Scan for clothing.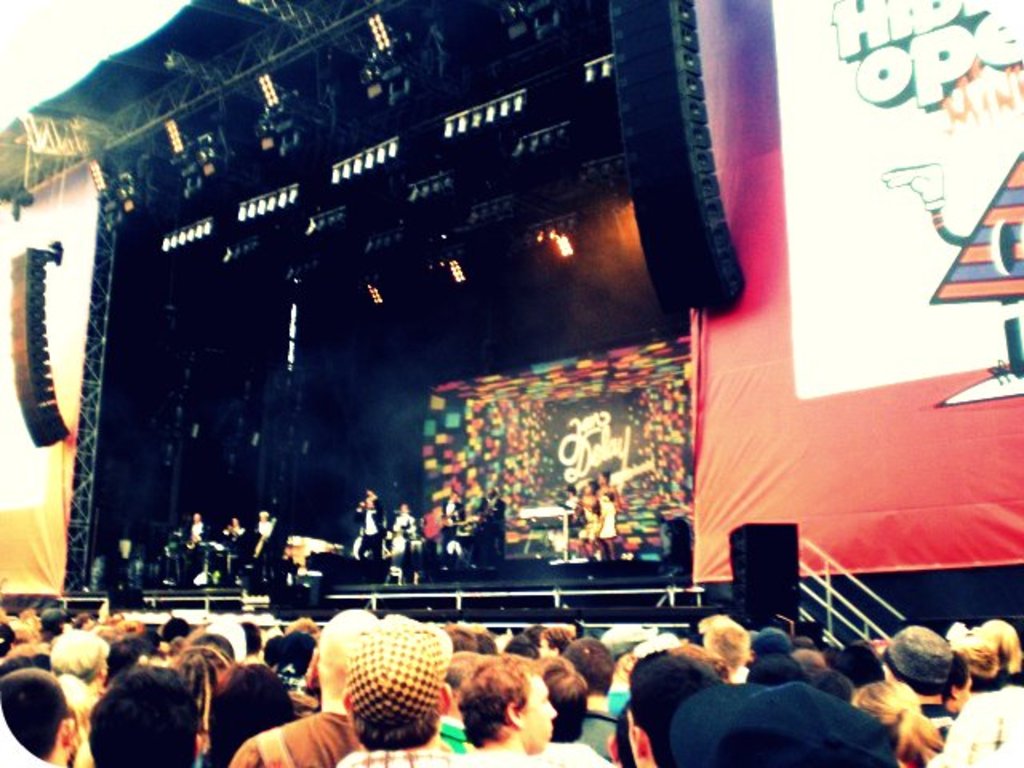
Scan result: [227, 707, 362, 766].
